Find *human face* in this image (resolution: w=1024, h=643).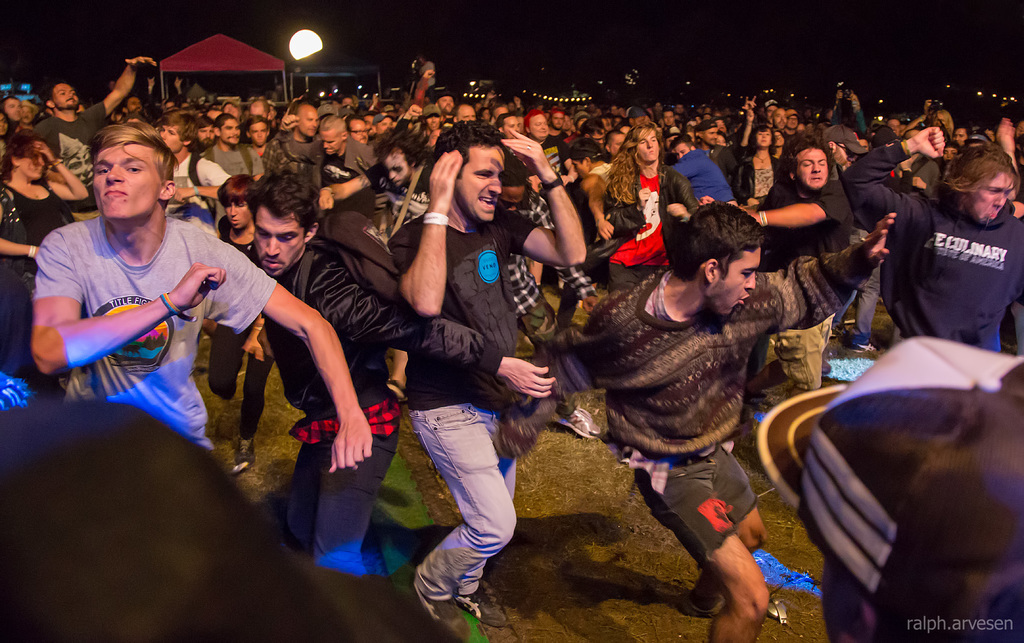
x1=89, y1=143, x2=161, y2=222.
